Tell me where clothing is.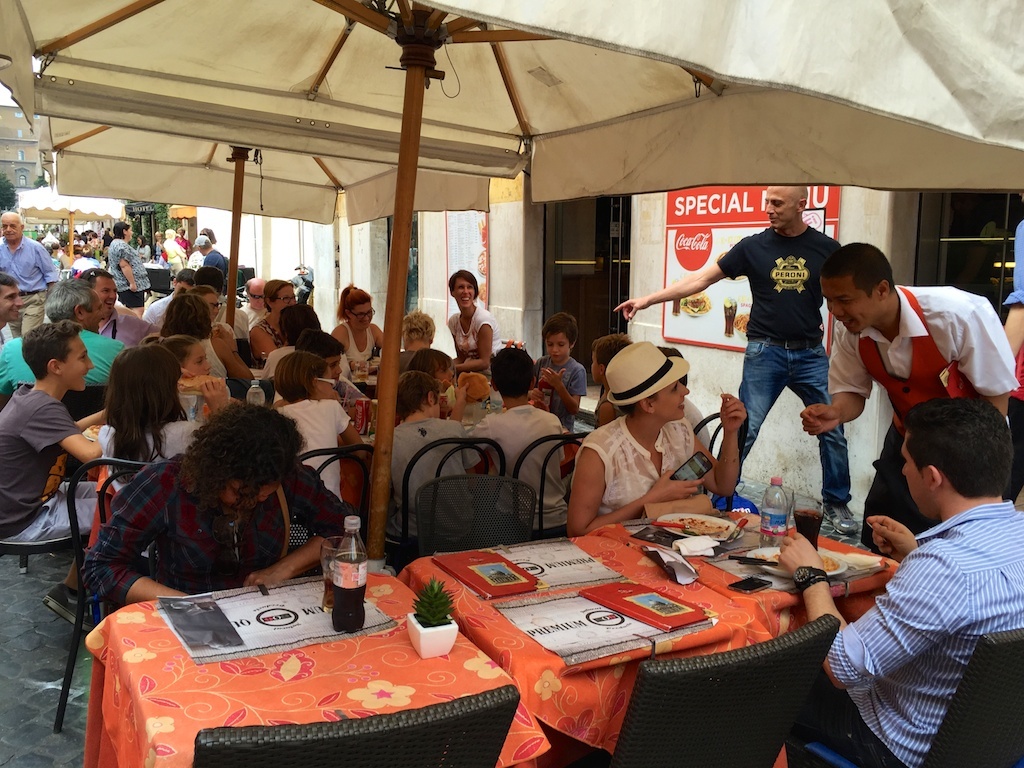
clothing is at bbox=[0, 327, 113, 419].
